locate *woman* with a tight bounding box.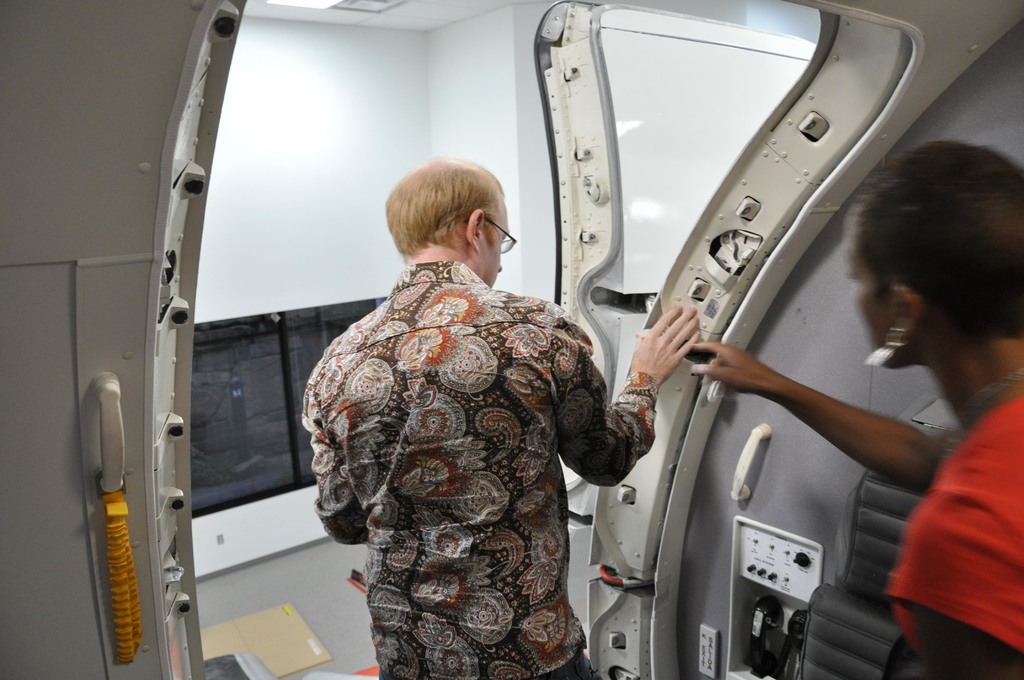
(744, 115, 1007, 652).
